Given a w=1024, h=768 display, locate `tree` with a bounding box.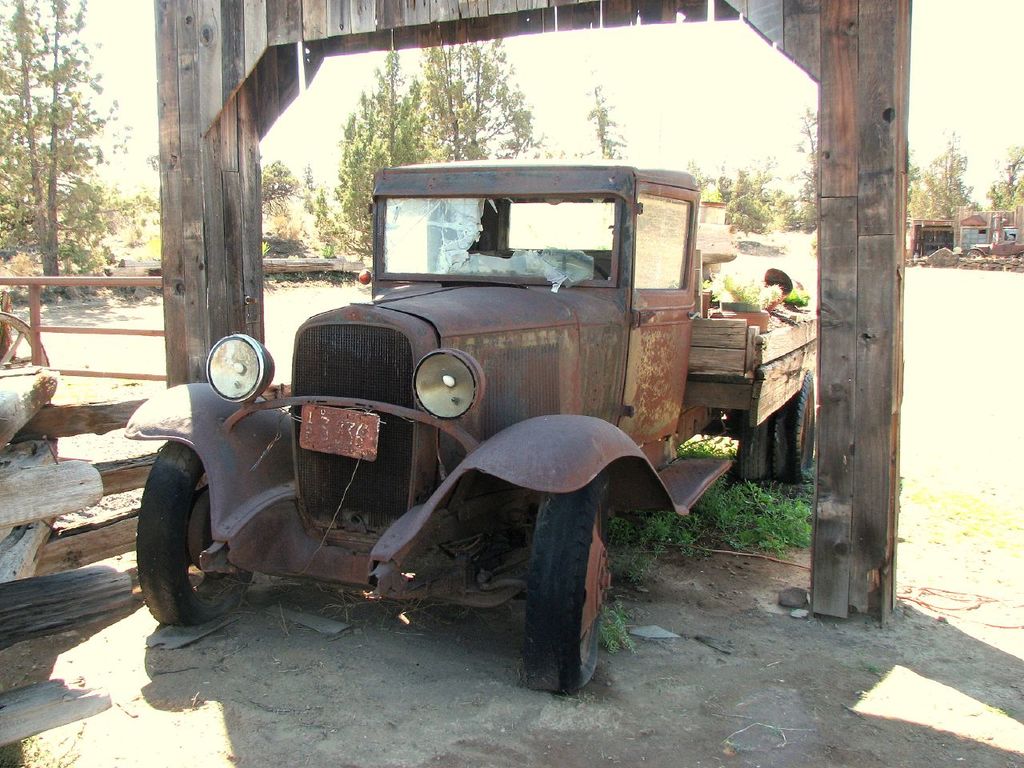
Located: l=673, t=152, r=722, b=220.
